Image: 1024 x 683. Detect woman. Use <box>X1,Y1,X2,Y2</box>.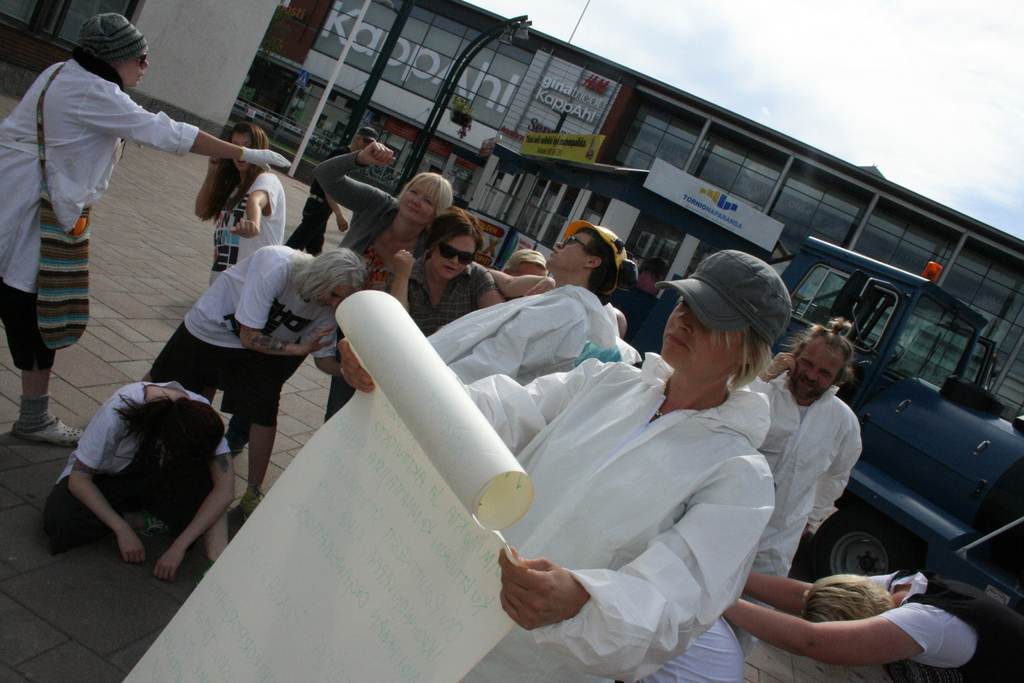
<box>44,377,230,581</box>.
